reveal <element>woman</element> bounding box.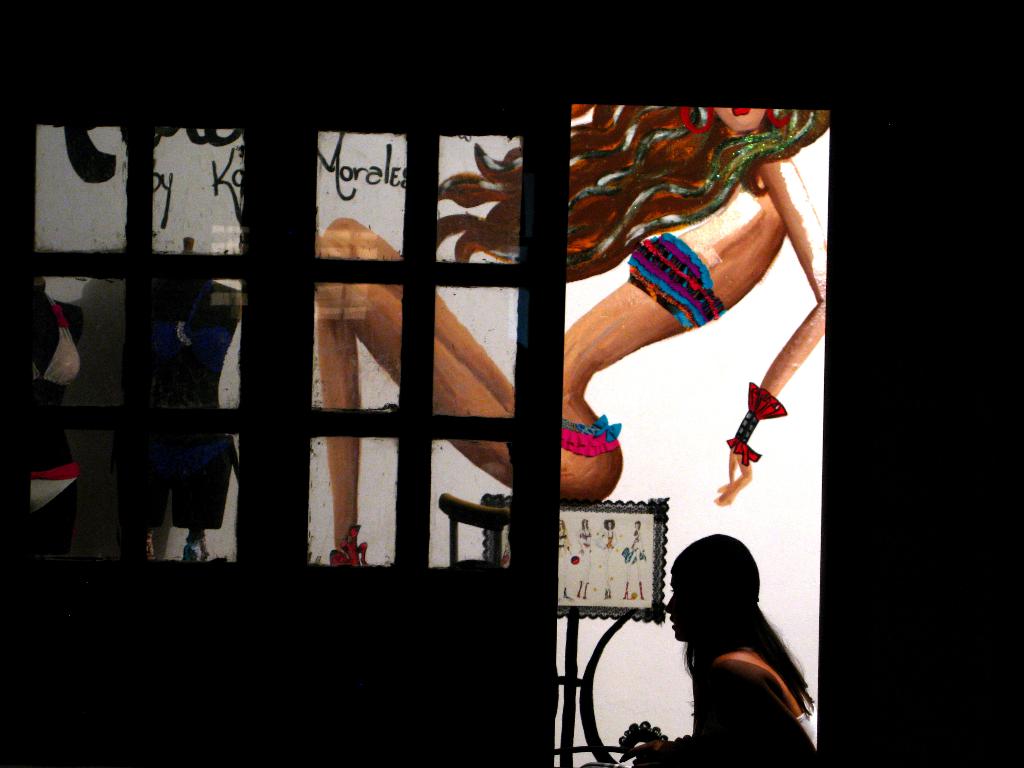
Revealed: detection(613, 541, 839, 767).
